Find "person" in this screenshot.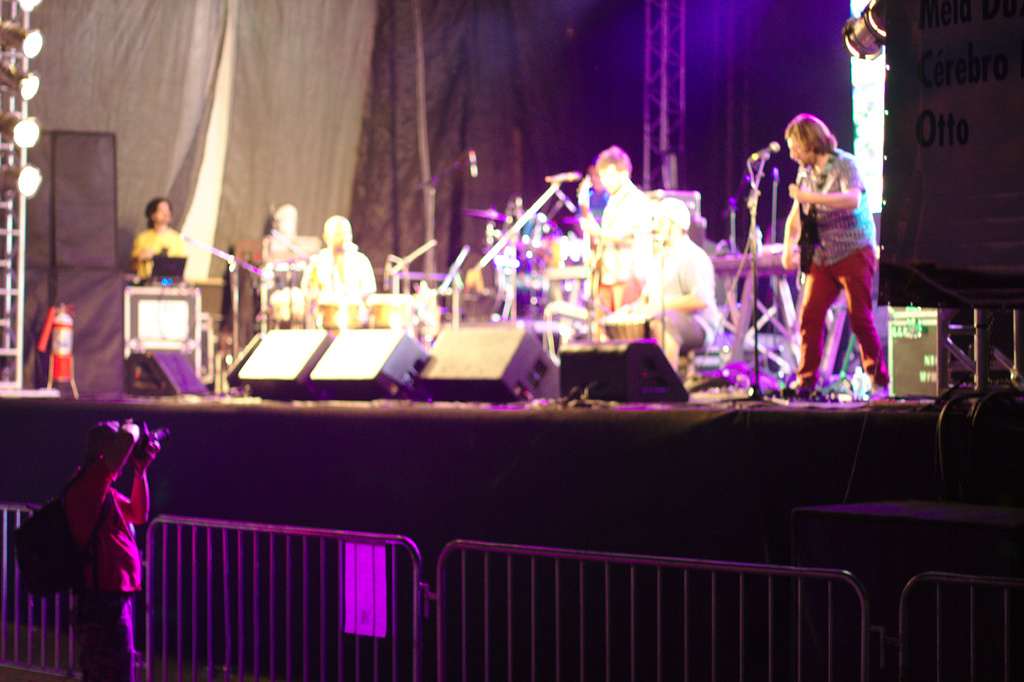
The bounding box for "person" is bbox(51, 412, 163, 681).
